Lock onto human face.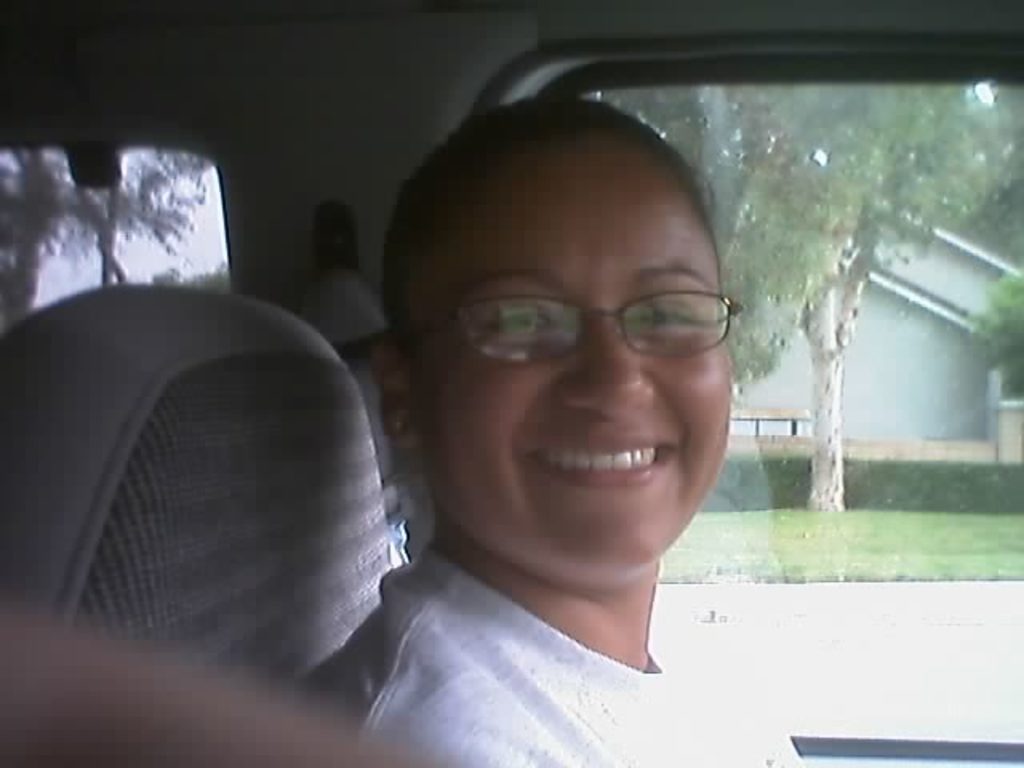
Locked: {"left": 413, "top": 170, "right": 739, "bottom": 574}.
